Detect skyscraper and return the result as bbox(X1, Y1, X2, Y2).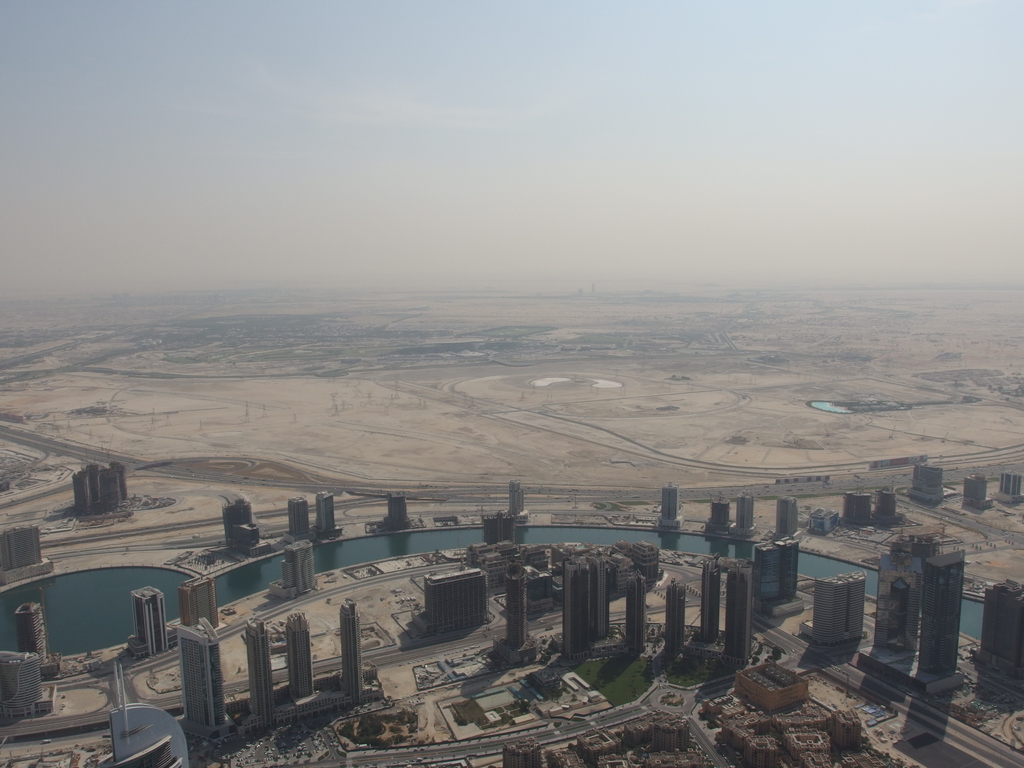
bbox(919, 542, 966, 676).
